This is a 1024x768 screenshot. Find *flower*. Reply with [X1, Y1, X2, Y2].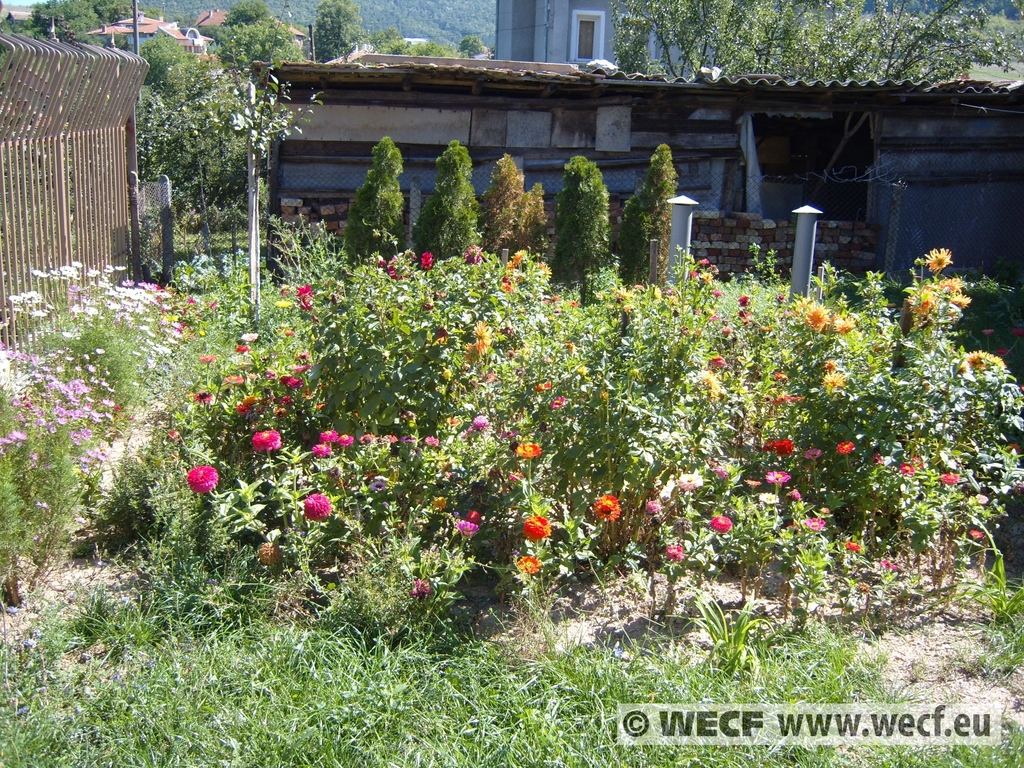
[473, 412, 493, 433].
